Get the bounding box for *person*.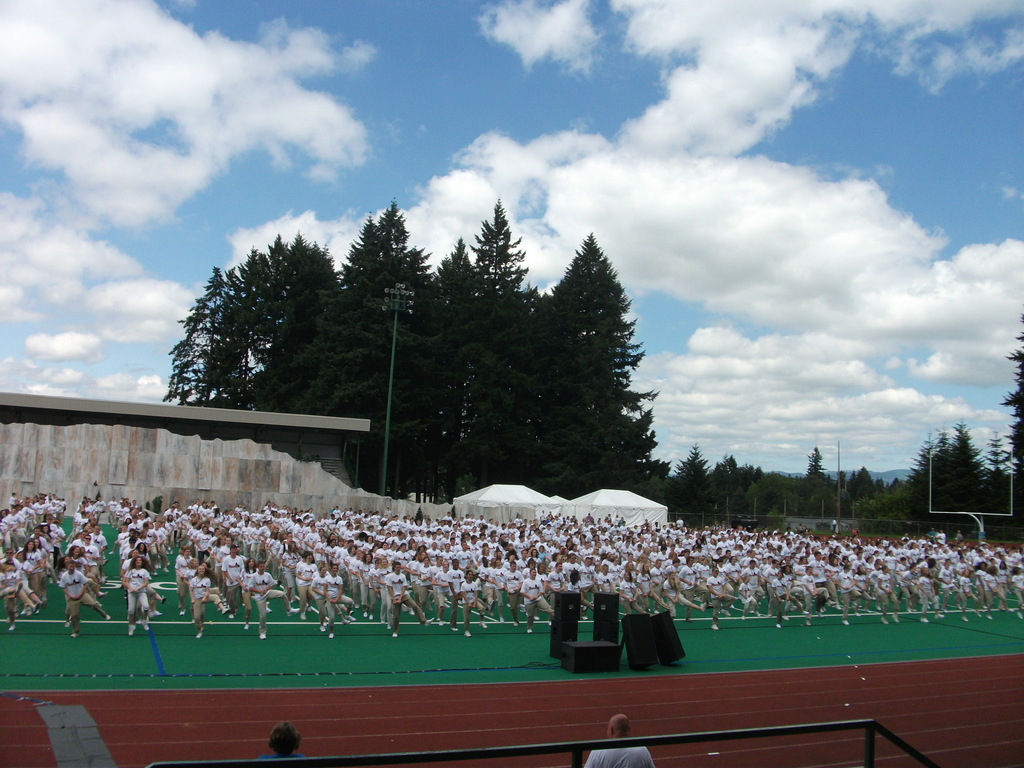
(29, 527, 60, 570).
